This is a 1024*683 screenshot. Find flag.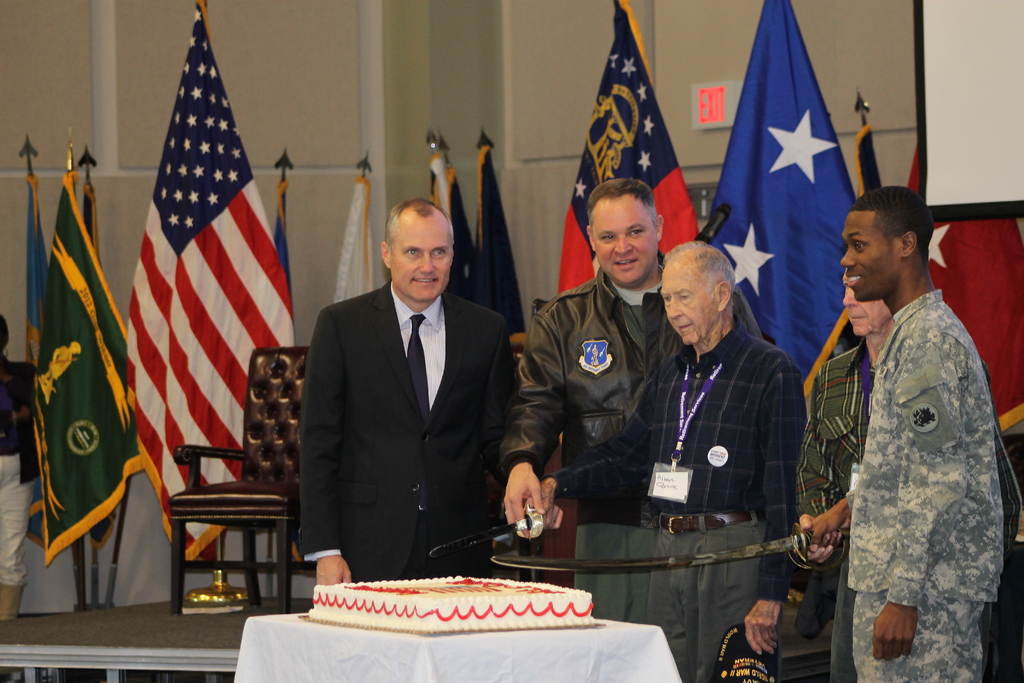
Bounding box: [x1=461, y1=145, x2=525, y2=347].
